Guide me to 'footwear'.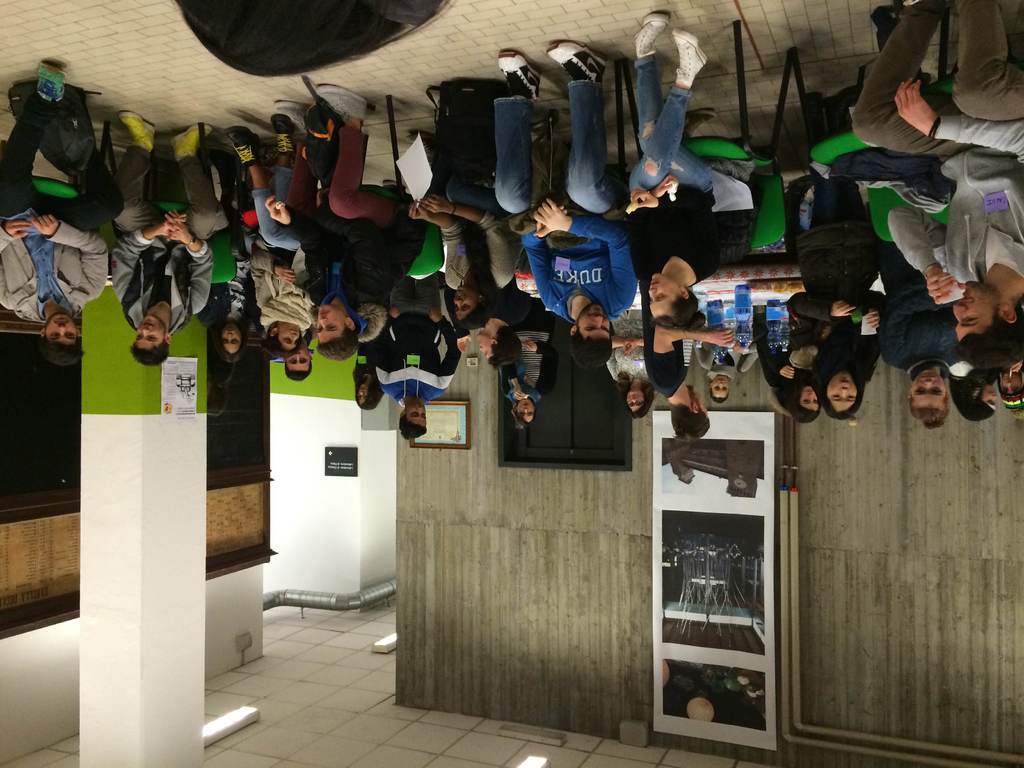
Guidance: 34, 61, 68, 105.
